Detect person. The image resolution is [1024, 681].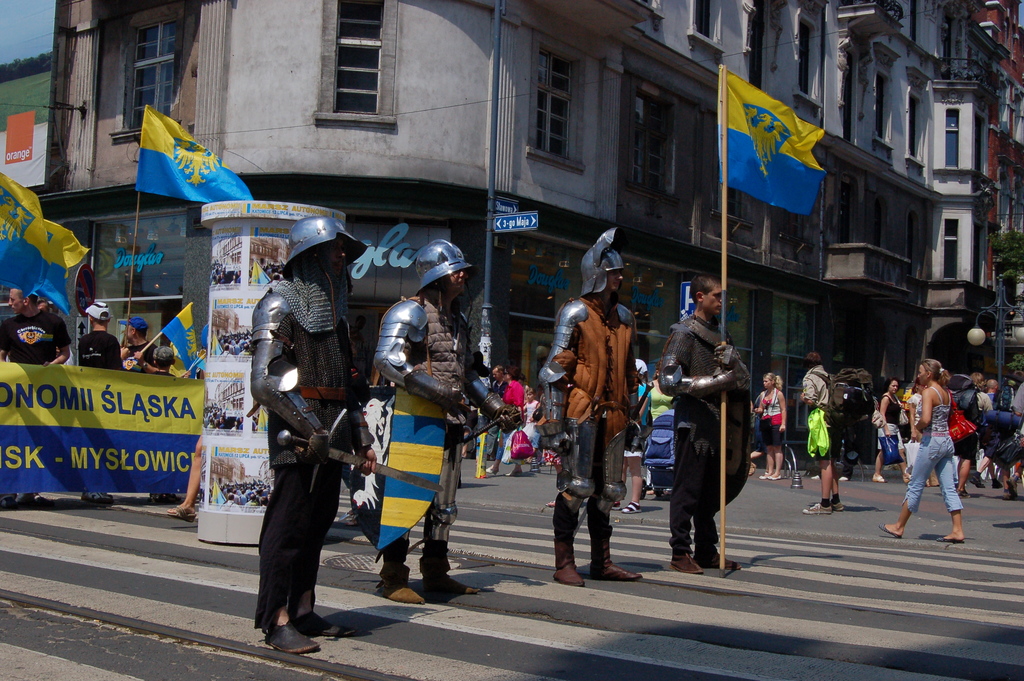
l=485, t=365, r=508, b=454.
